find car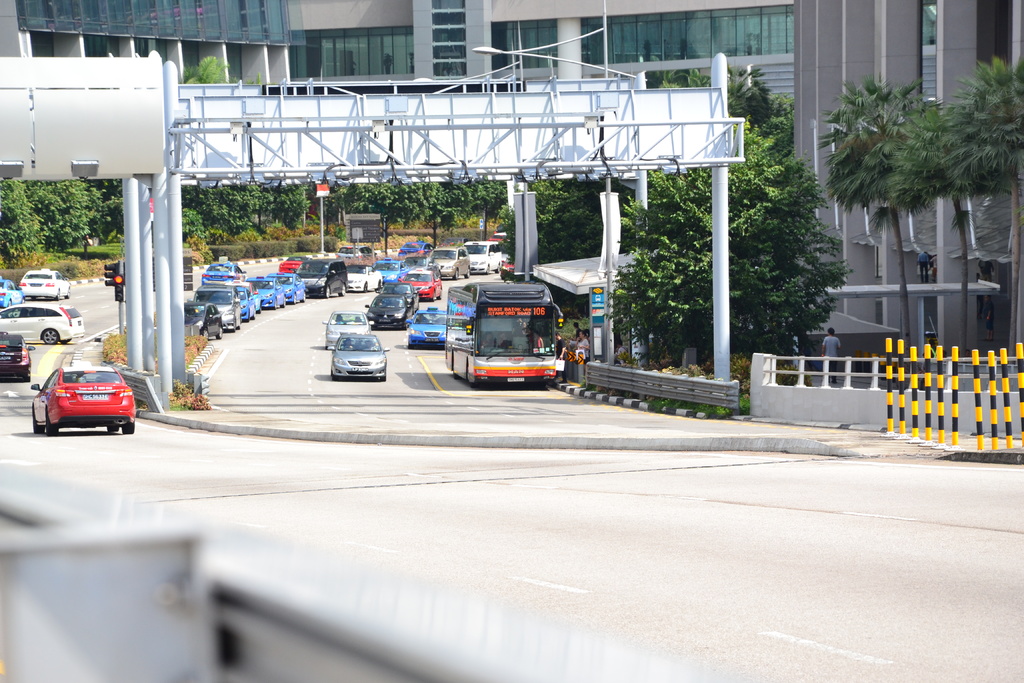
[333,330,392,385]
